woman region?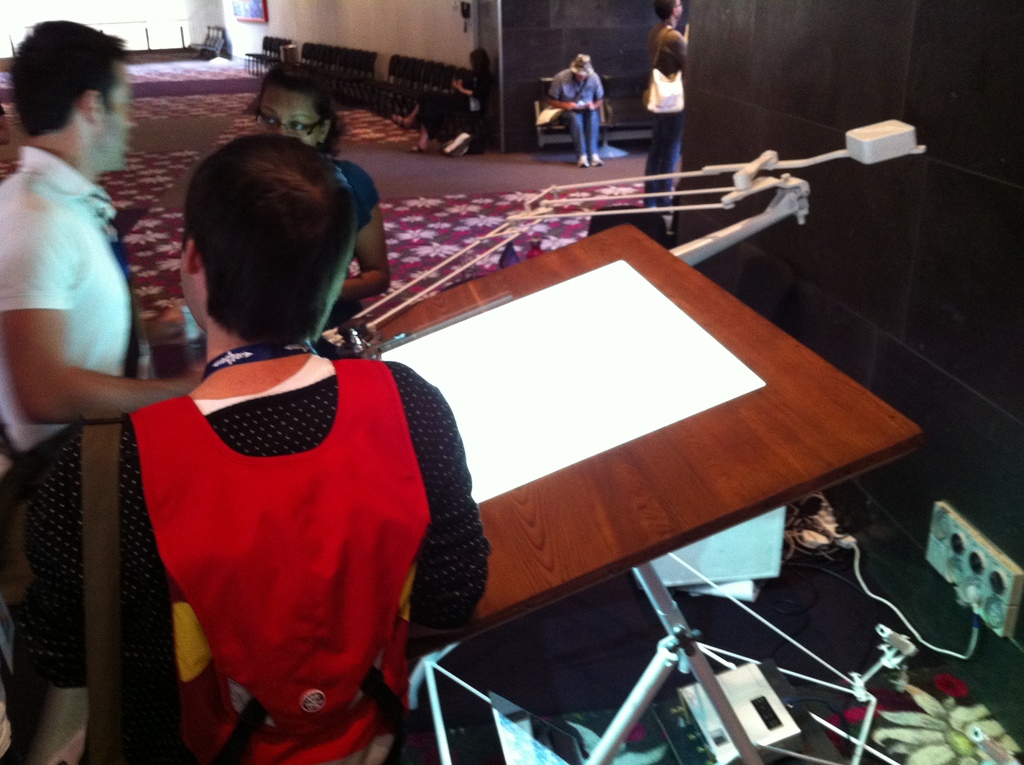
{"left": 243, "top": 67, "right": 395, "bottom": 323}
